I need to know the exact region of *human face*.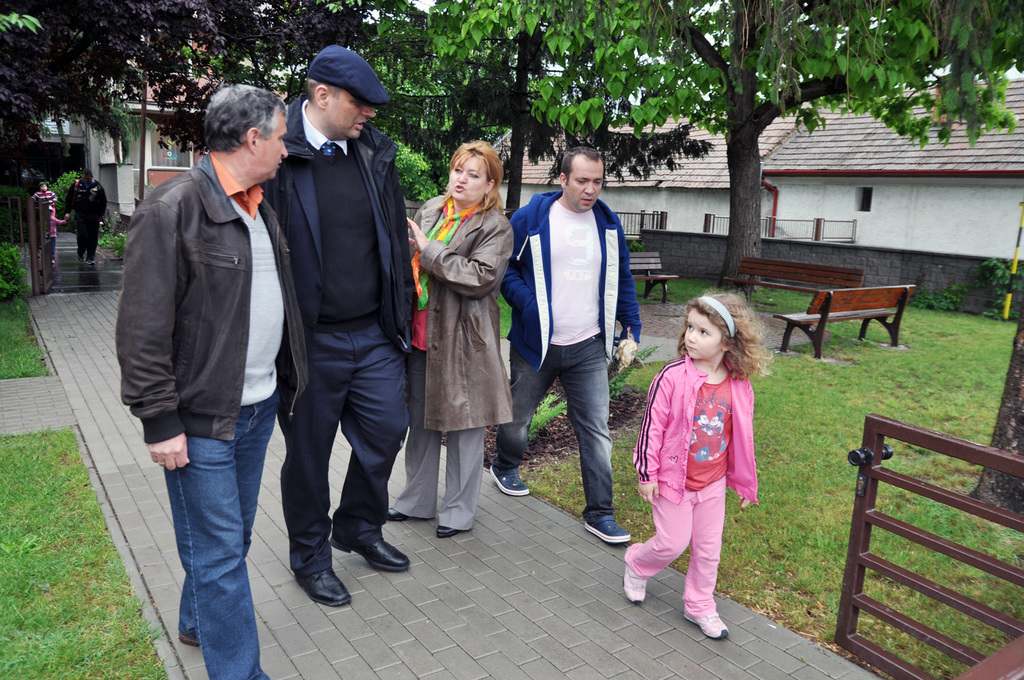
Region: locate(573, 164, 603, 209).
